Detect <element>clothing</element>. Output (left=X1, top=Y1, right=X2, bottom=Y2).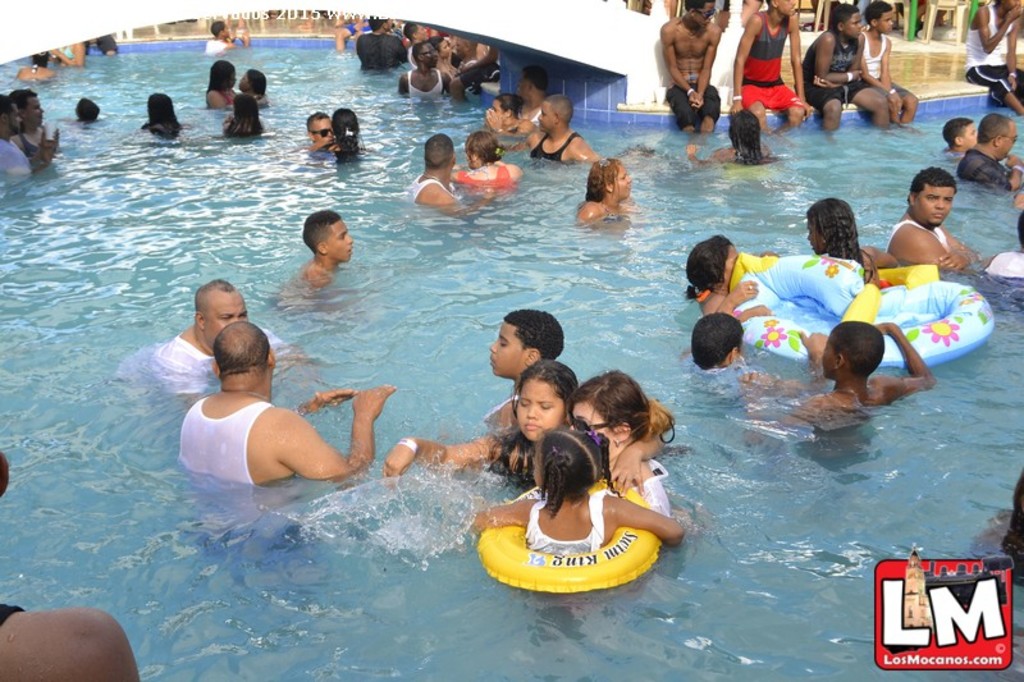
(left=0, top=134, right=29, bottom=182).
